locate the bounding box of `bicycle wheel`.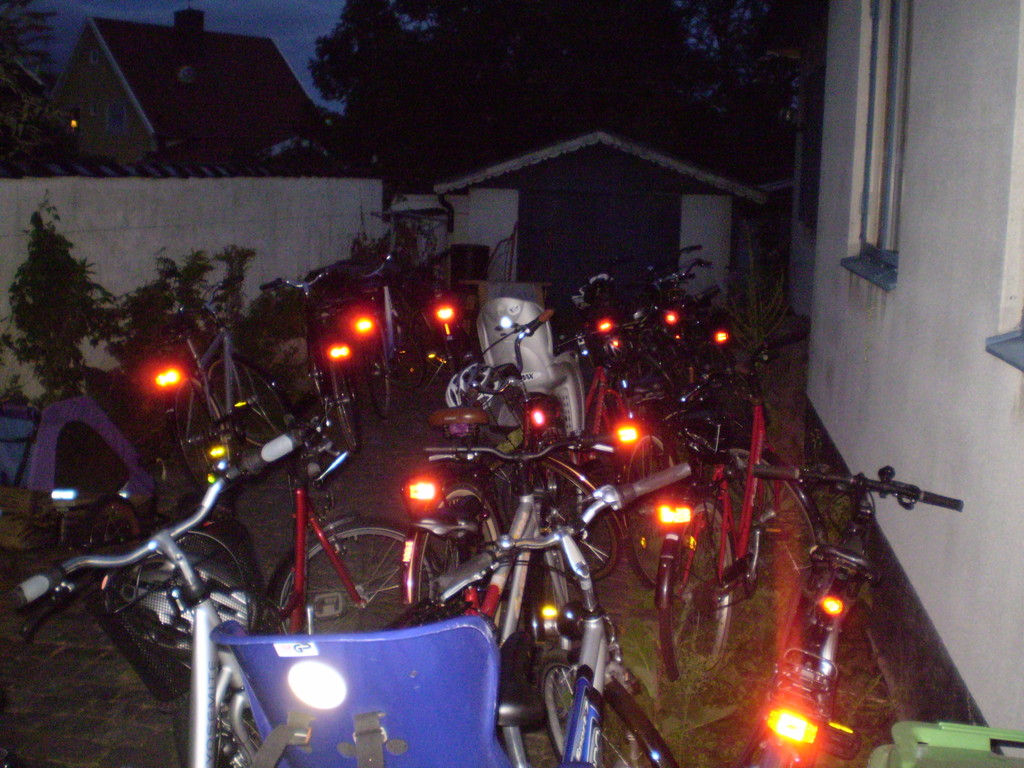
Bounding box: {"left": 401, "top": 478, "right": 493, "bottom": 611}.
